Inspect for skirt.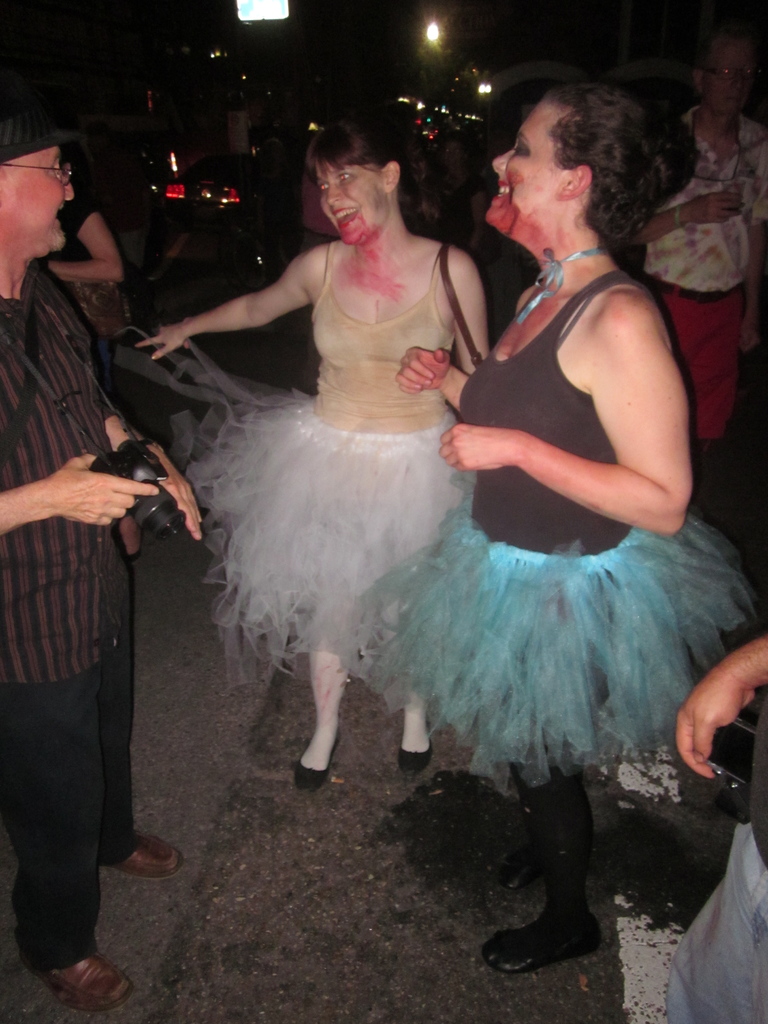
Inspection: 293/467/760/790.
